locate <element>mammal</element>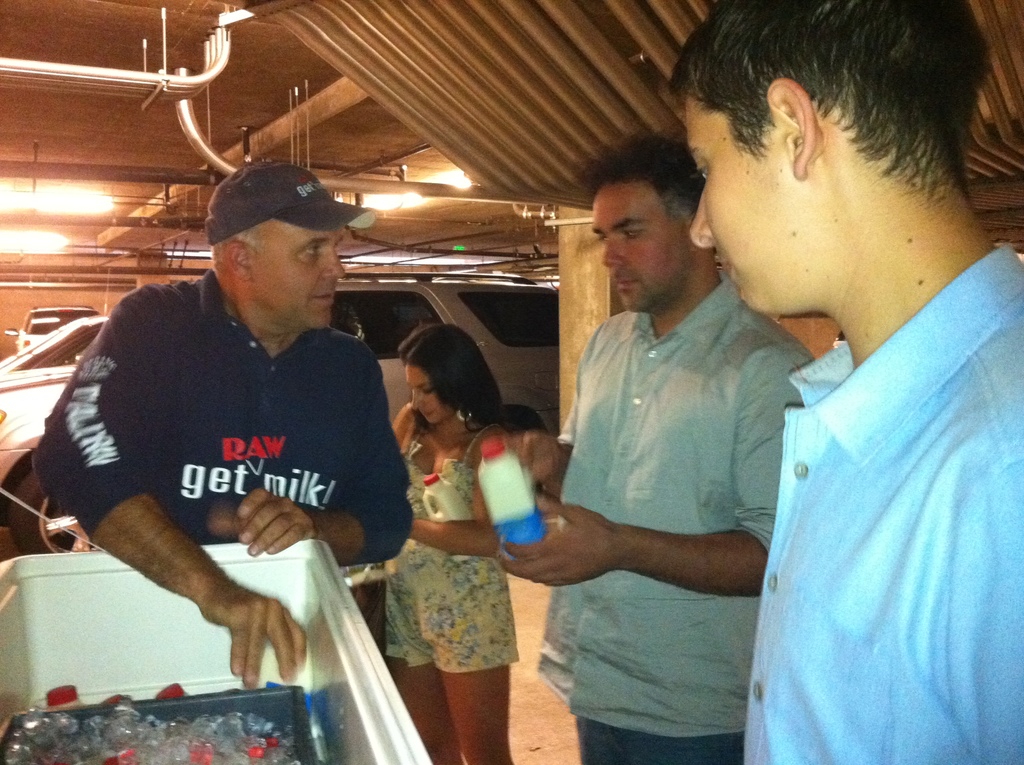
{"x1": 381, "y1": 314, "x2": 539, "y2": 764}
